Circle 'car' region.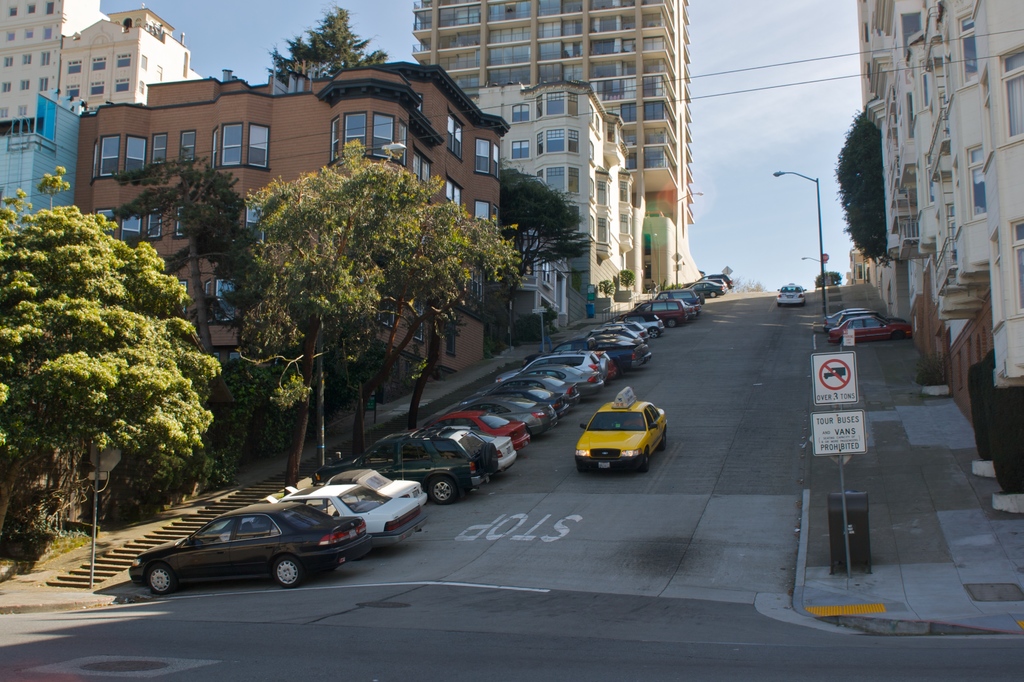
Region: BBox(813, 307, 872, 325).
